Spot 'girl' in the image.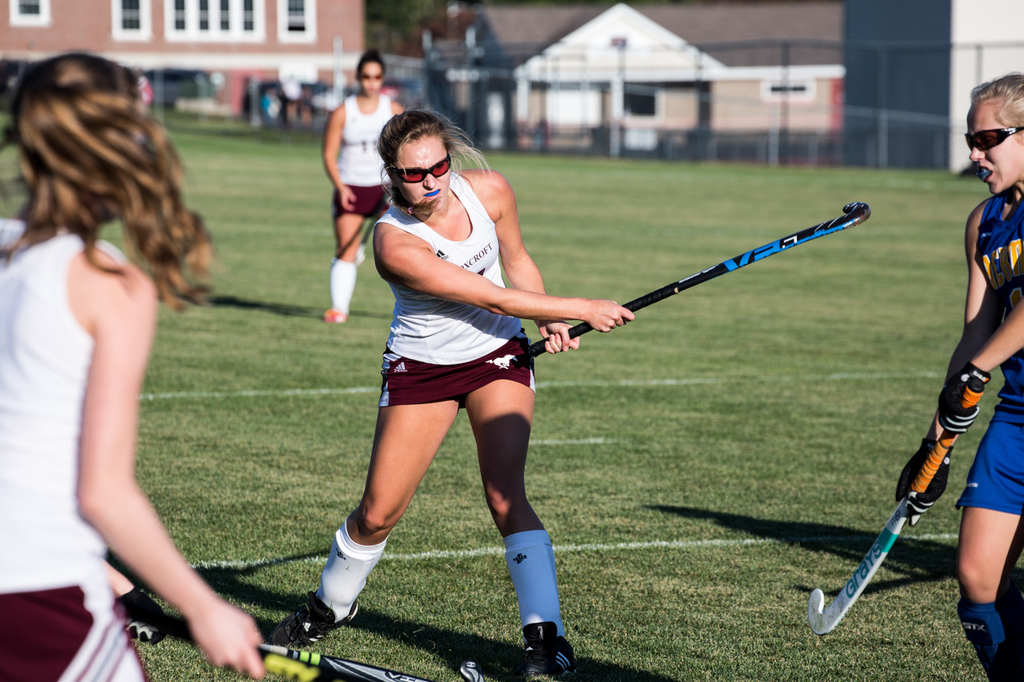
'girl' found at <box>0,40,264,681</box>.
